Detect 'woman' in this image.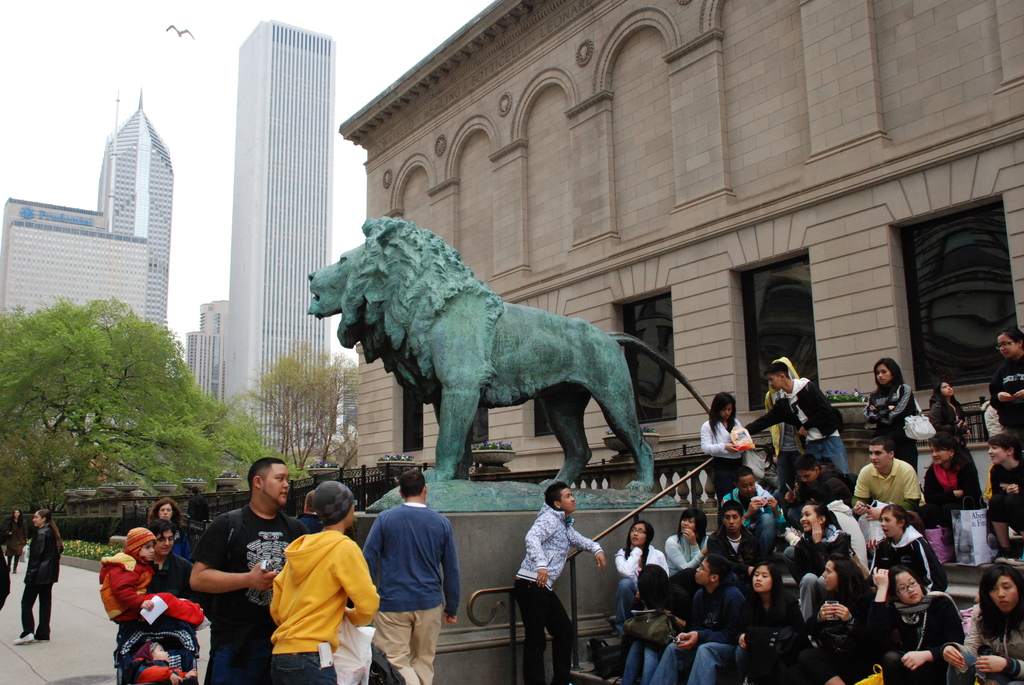
Detection: crop(662, 507, 712, 603).
